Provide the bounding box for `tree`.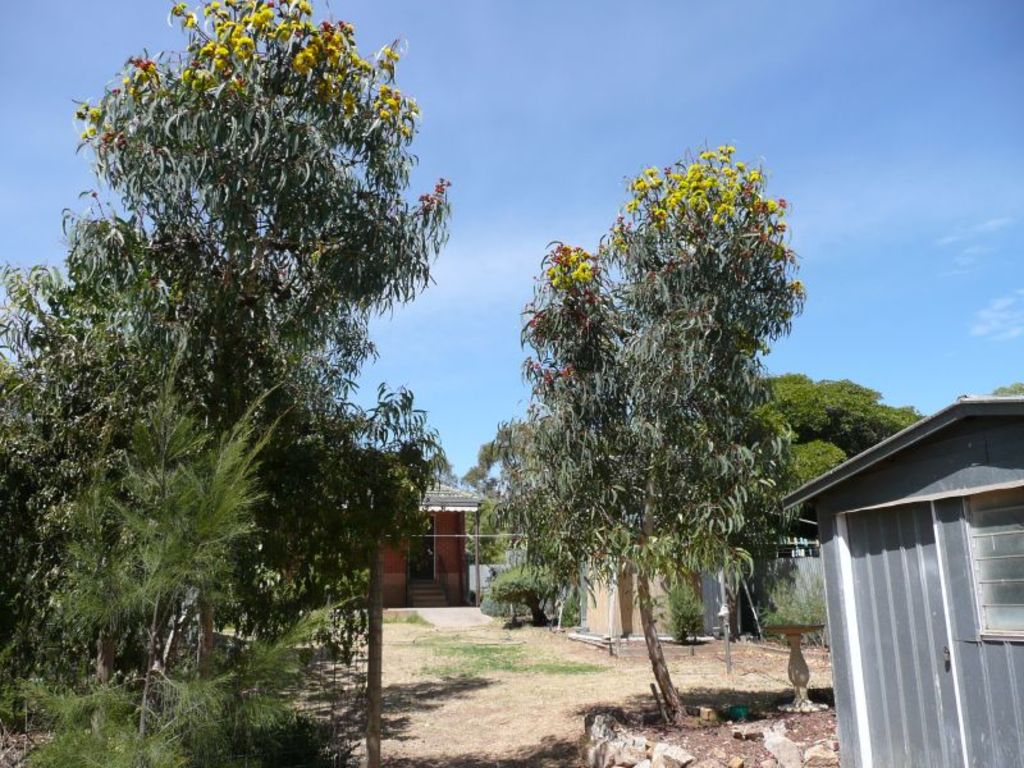
x1=0 y1=315 x2=374 y2=767.
